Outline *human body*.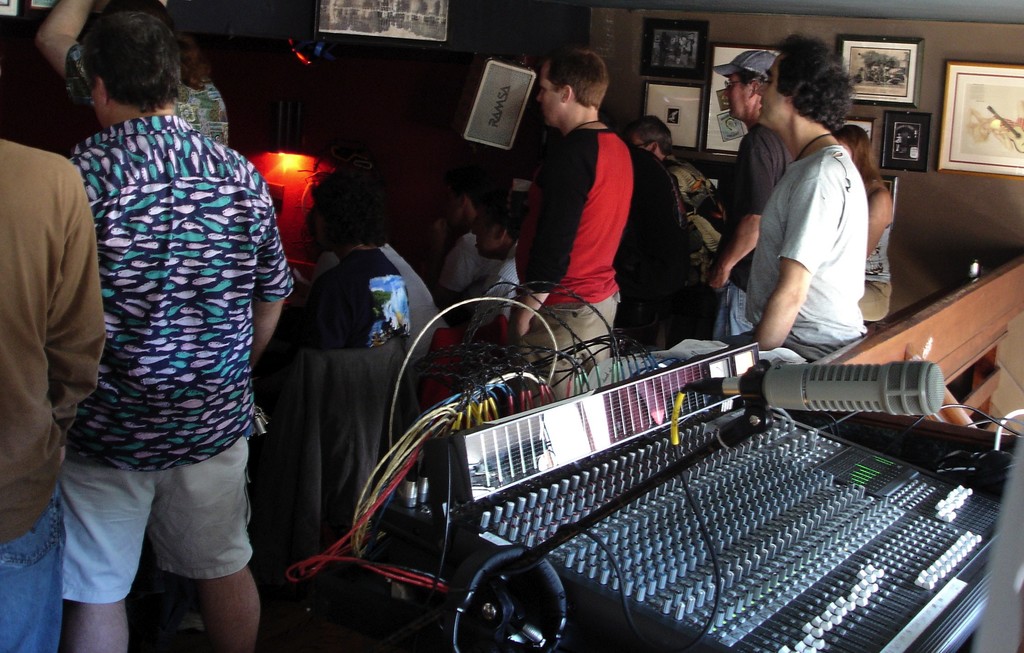
Outline: <region>278, 240, 429, 425</region>.
